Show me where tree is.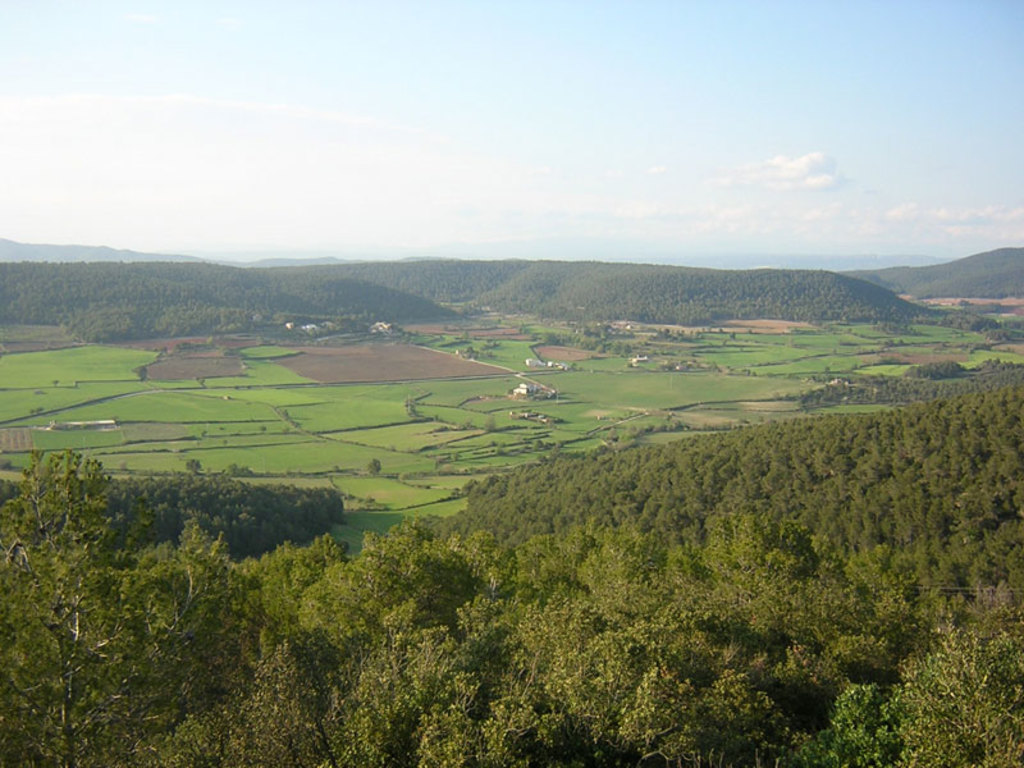
tree is at [x1=649, y1=568, x2=924, y2=767].
